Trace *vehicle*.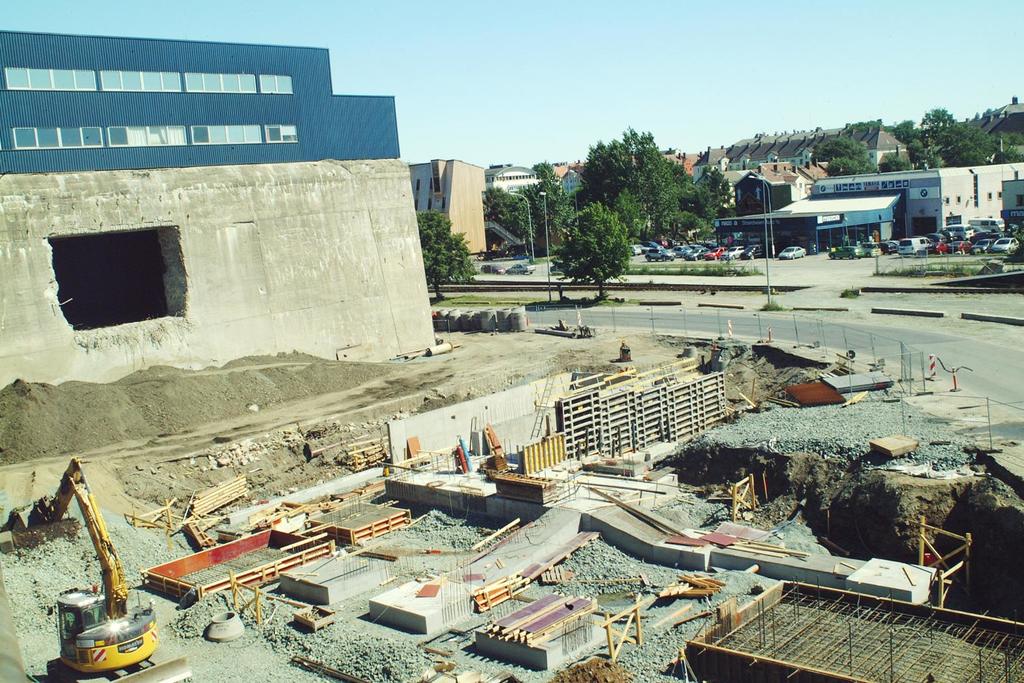
Traced to [left=725, top=243, right=746, bottom=258].
